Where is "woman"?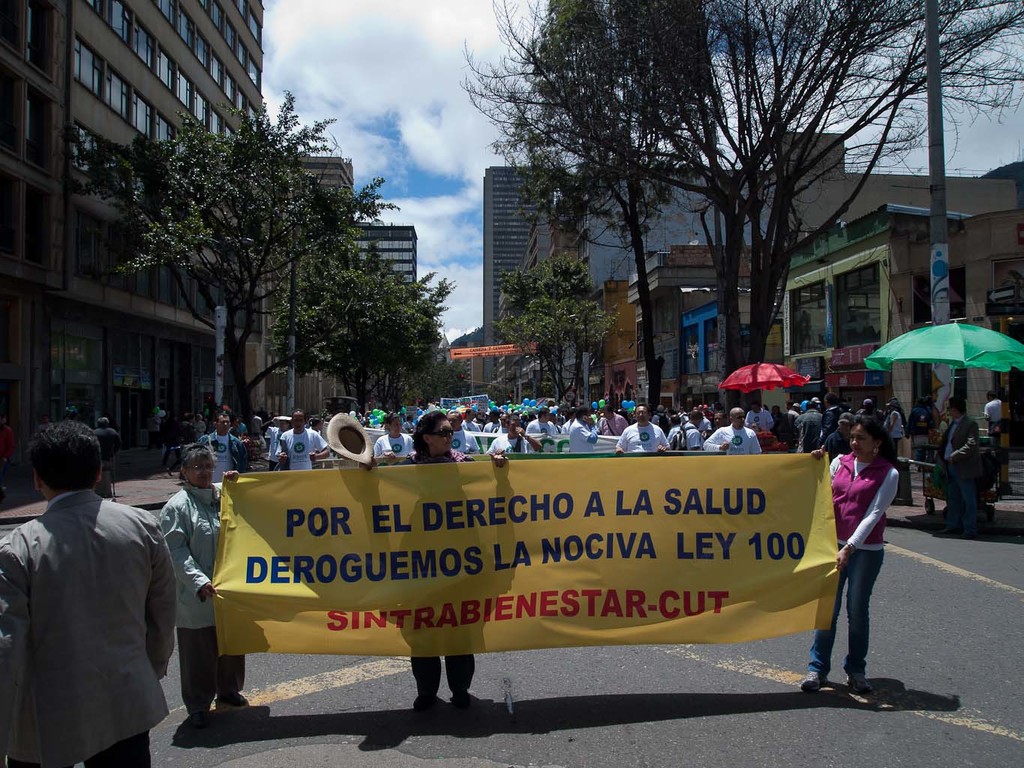
detection(787, 415, 892, 695).
